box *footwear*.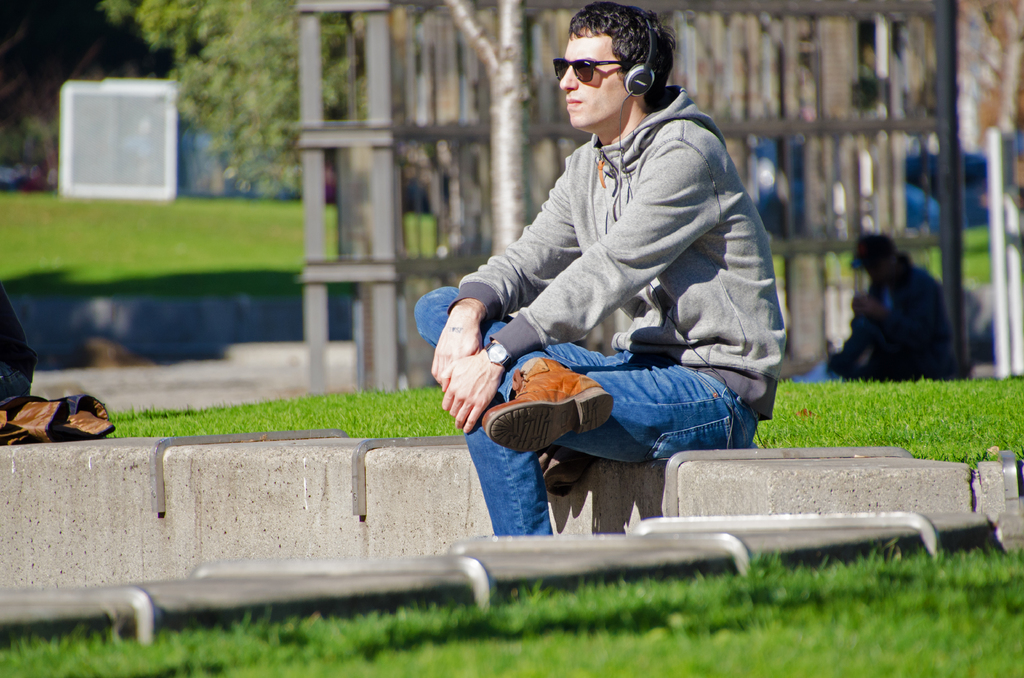
box(8, 382, 96, 444).
